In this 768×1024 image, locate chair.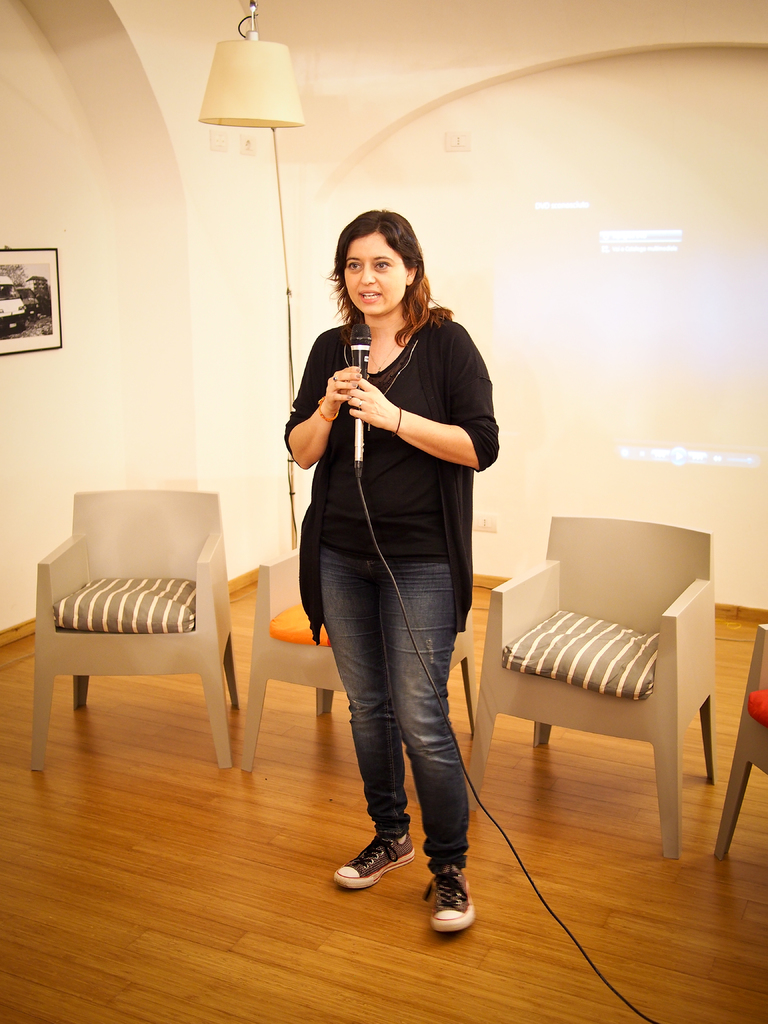
Bounding box: [241, 547, 479, 769].
